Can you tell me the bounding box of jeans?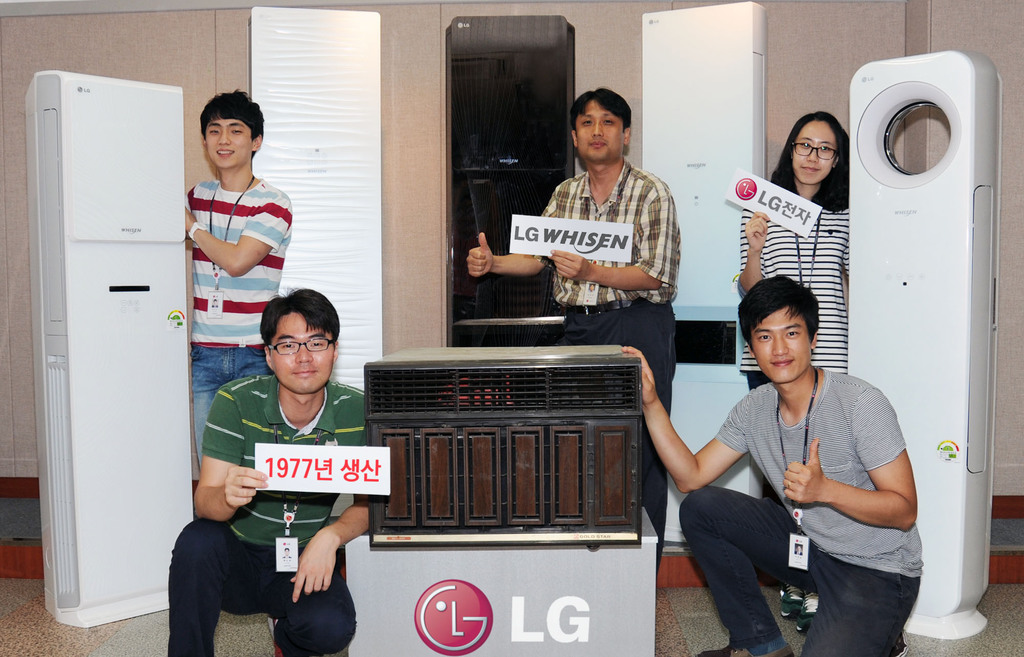
(192, 346, 280, 473).
